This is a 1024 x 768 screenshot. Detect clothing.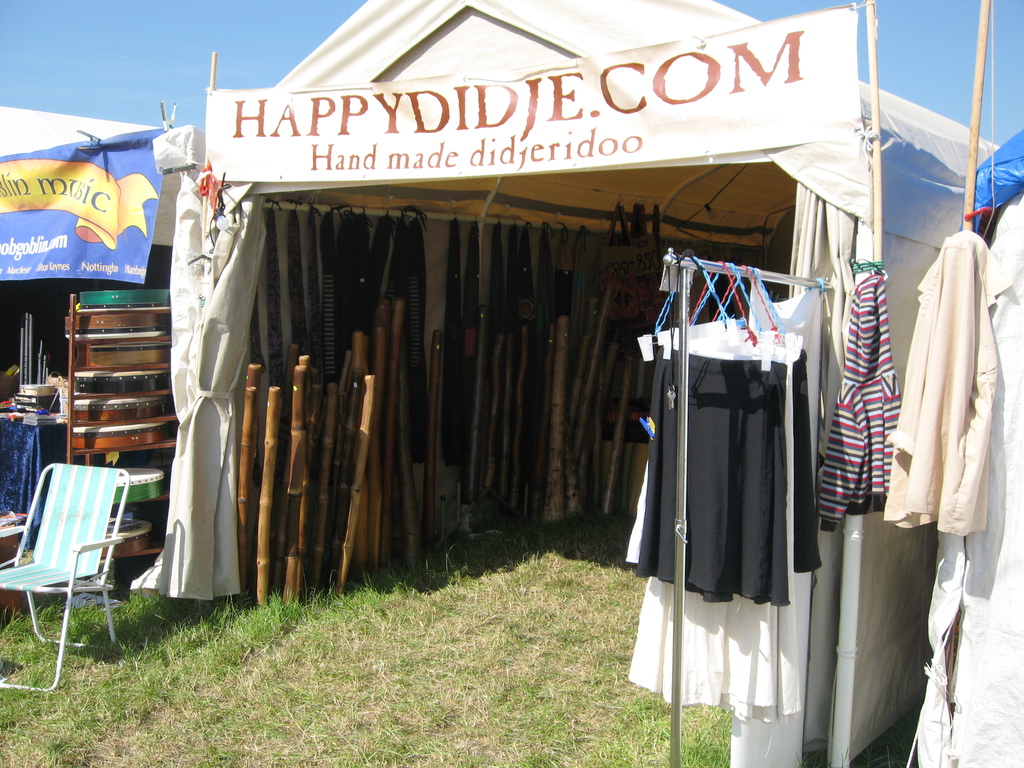
box=[625, 322, 796, 726].
